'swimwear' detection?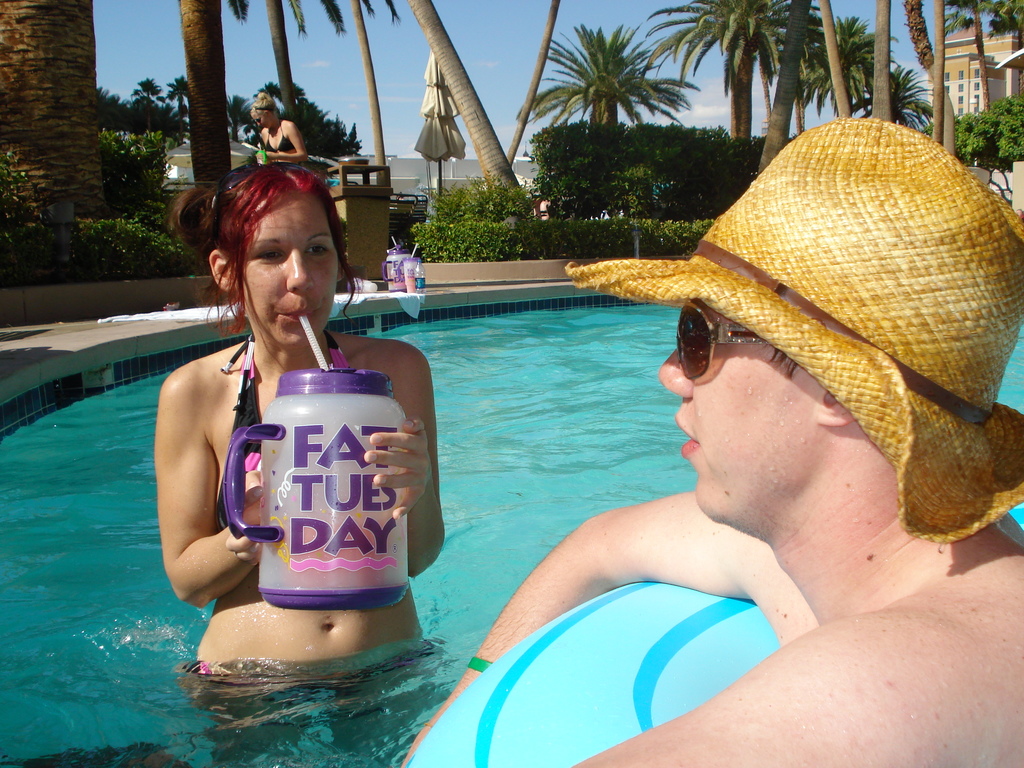
BBox(181, 641, 448, 723)
